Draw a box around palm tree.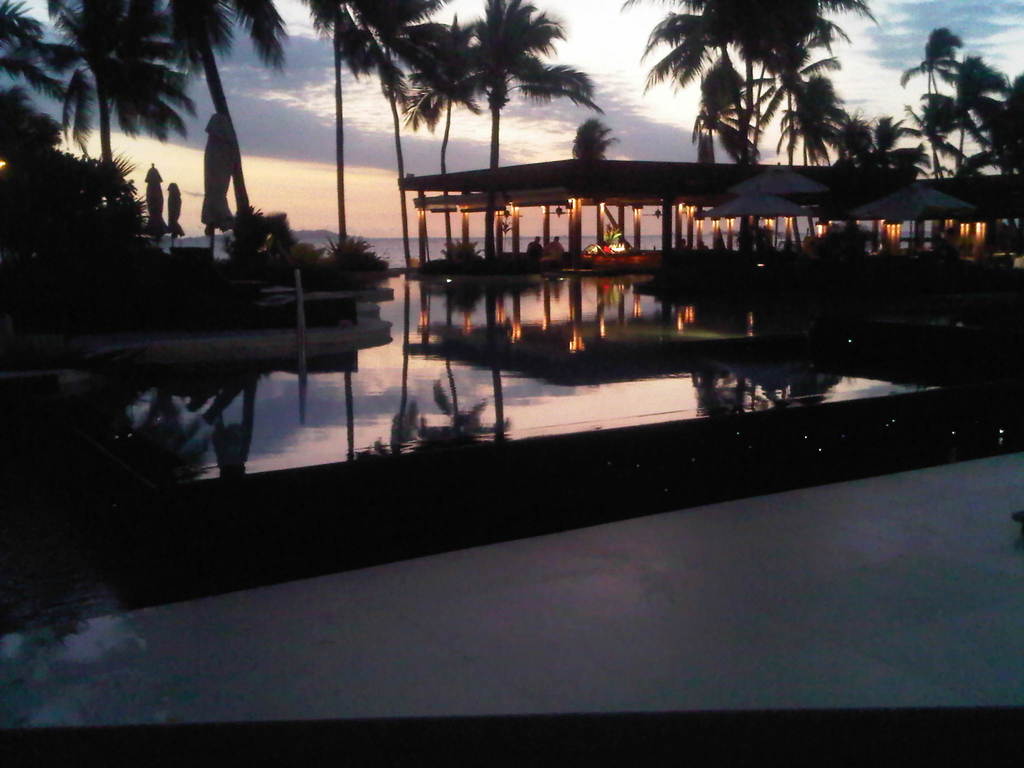
(x1=573, y1=117, x2=618, y2=160).
